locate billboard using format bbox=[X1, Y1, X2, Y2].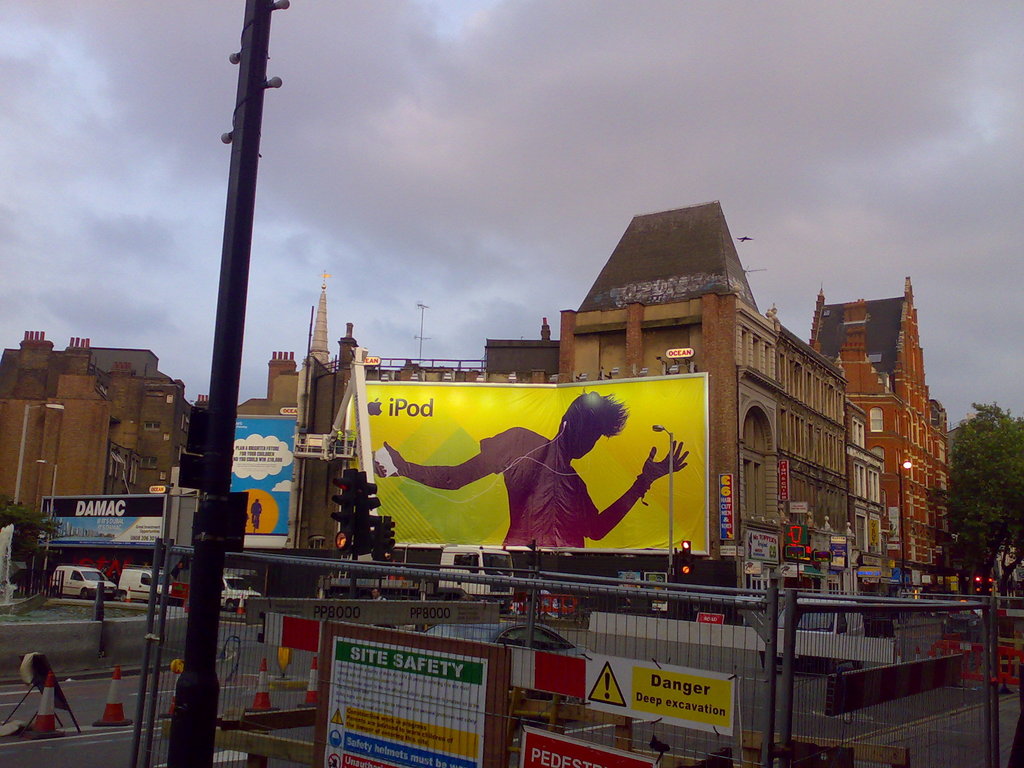
bbox=[665, 348, 694, 359].
